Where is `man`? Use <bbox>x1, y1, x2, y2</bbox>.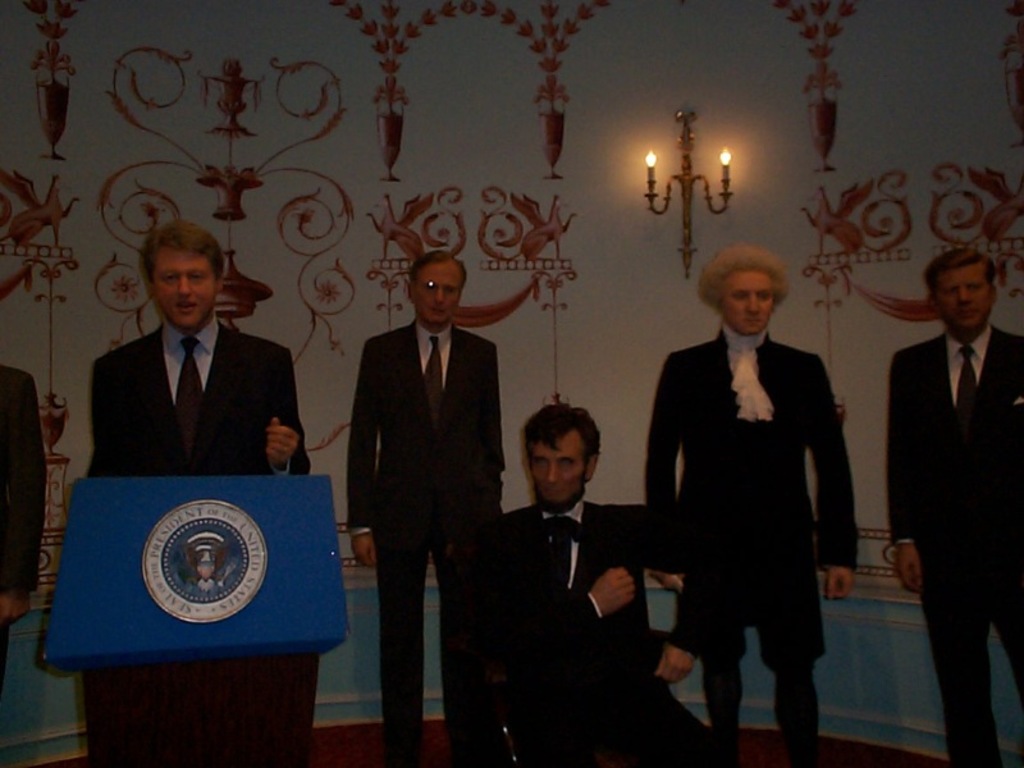
<bbox>348, 237, 520, 767</bbox>.
